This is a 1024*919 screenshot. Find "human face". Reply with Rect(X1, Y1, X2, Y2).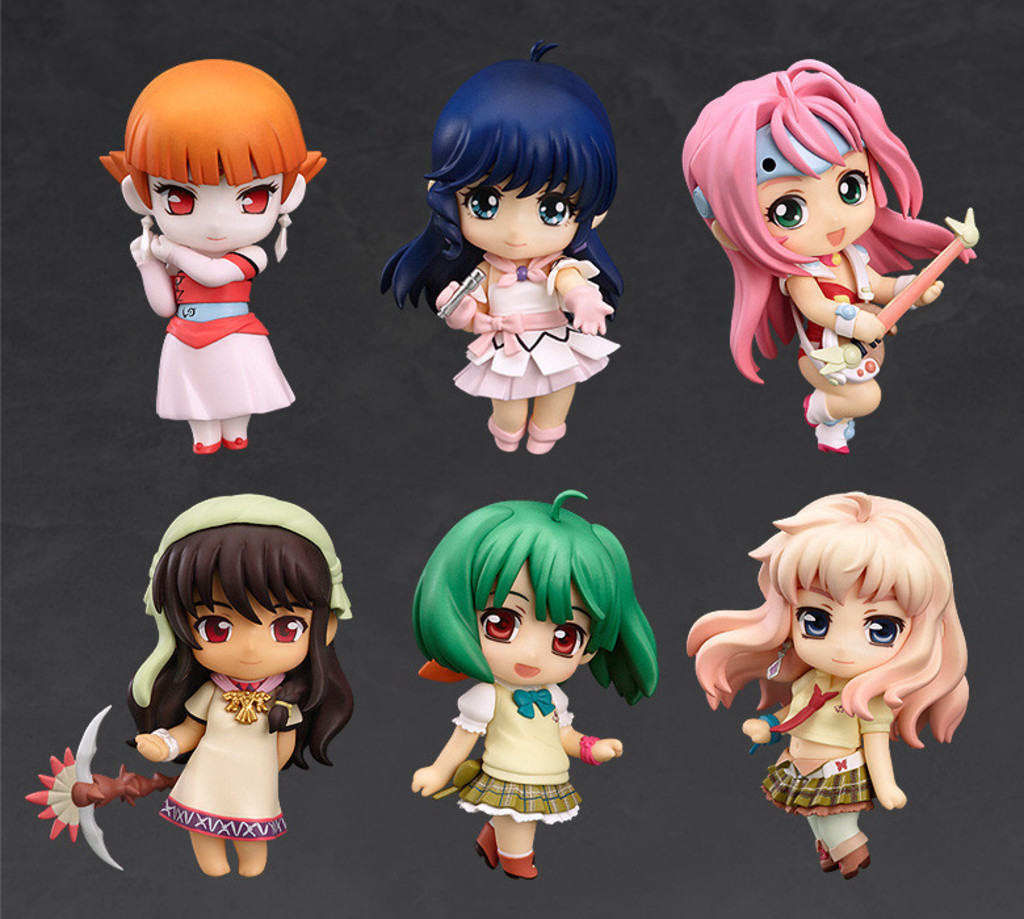
Rect(188, 572, 312, 681).
